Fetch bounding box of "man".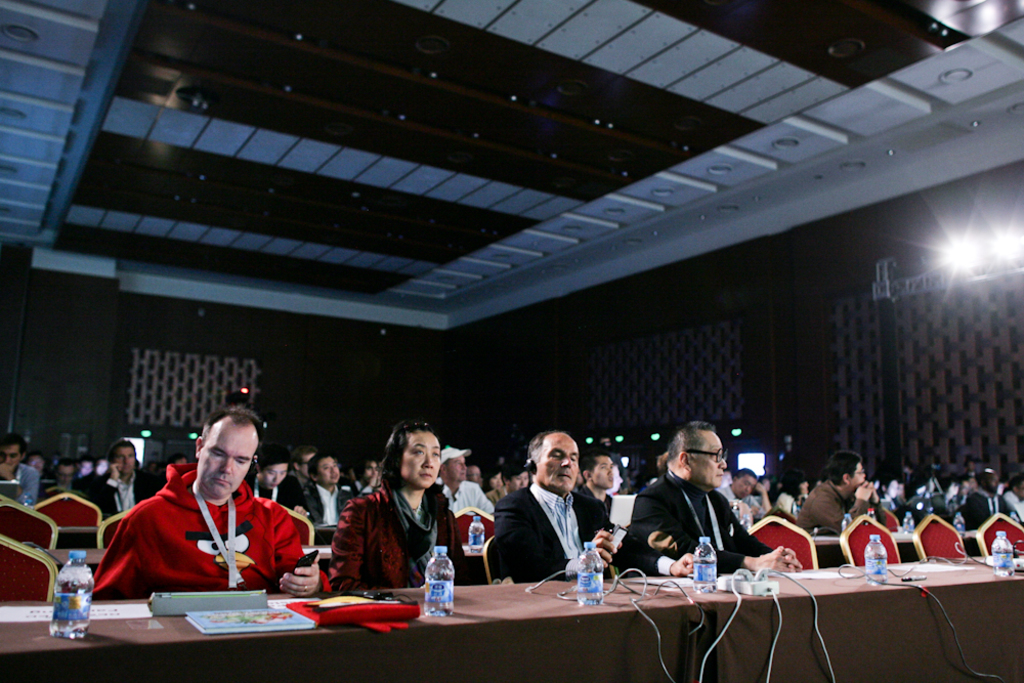
Bbox: (left=623, top=424, right=786, bottom=573).
